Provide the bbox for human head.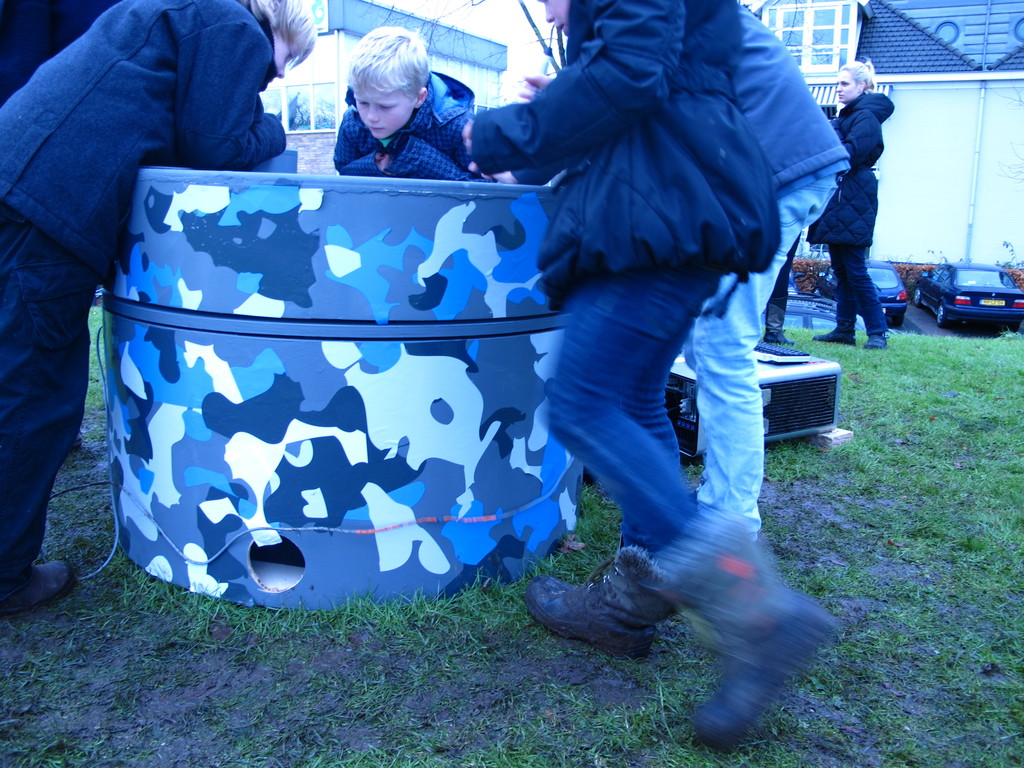
(x1=536, y1=0, x2=569, y2=35).
